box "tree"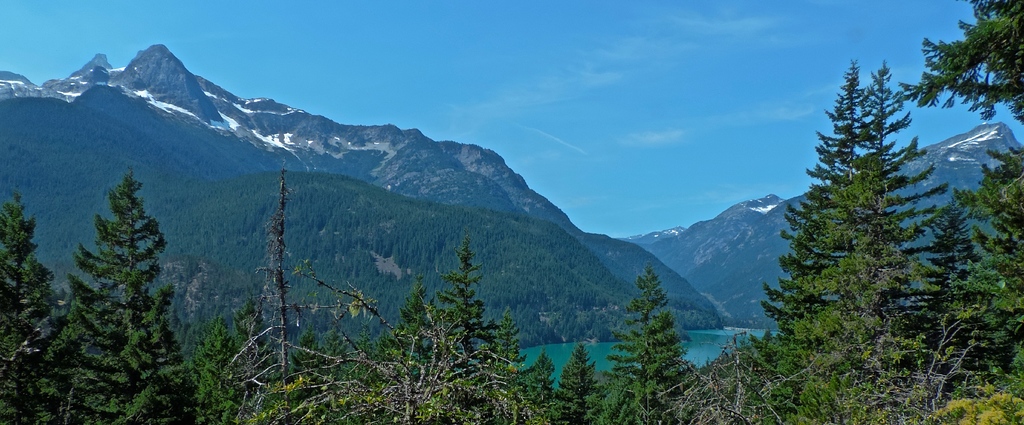
{"left": 222, "top": 156, "right": 381, "bottom": 424}
